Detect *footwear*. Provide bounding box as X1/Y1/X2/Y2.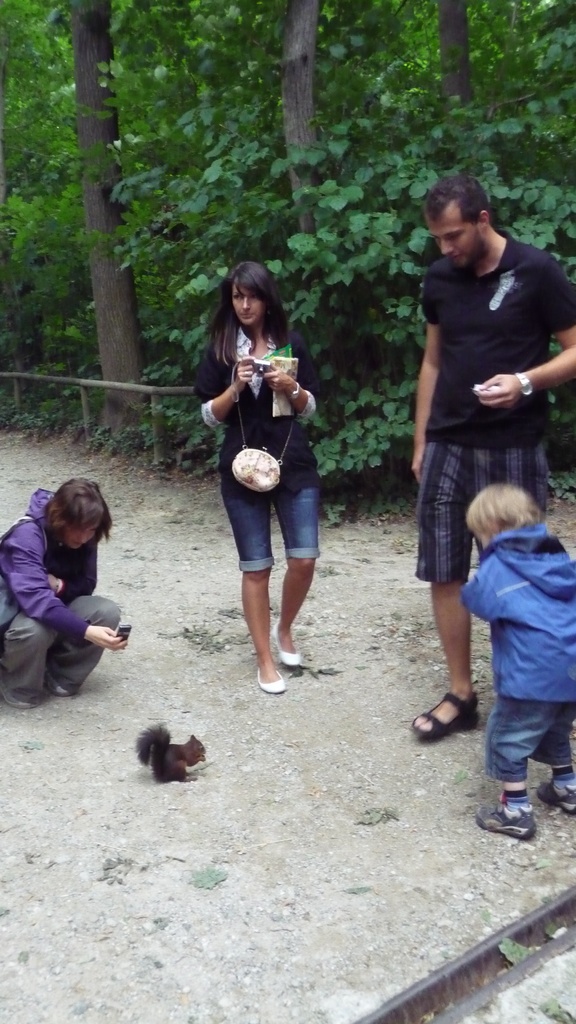
540/774/575/812.
